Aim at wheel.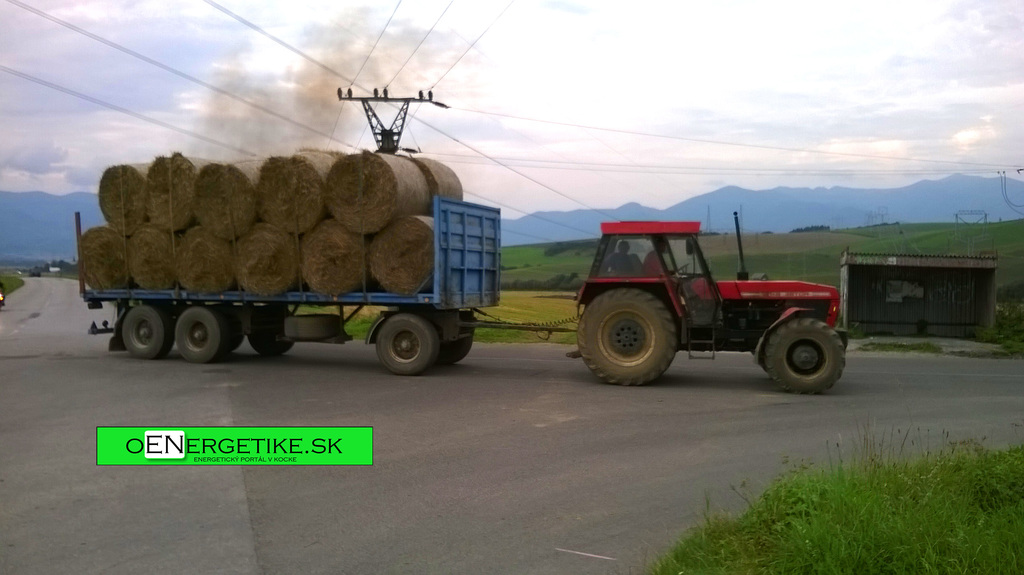
Aimed at (765, 314, 842, 388).
